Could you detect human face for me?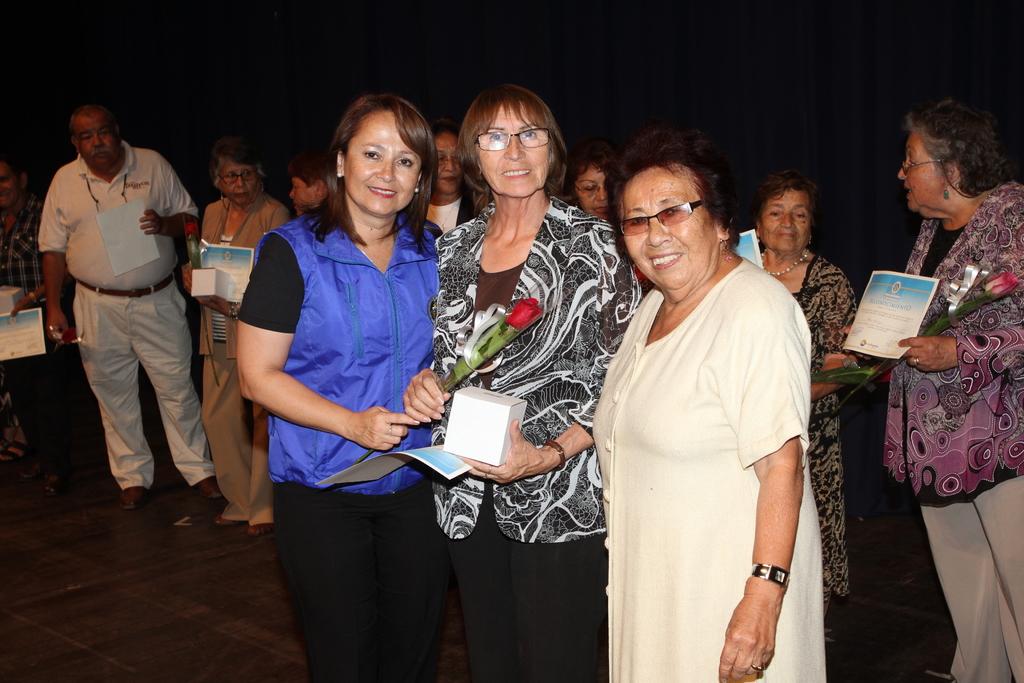
Detection result: detection(759, 189, 813, 250).
